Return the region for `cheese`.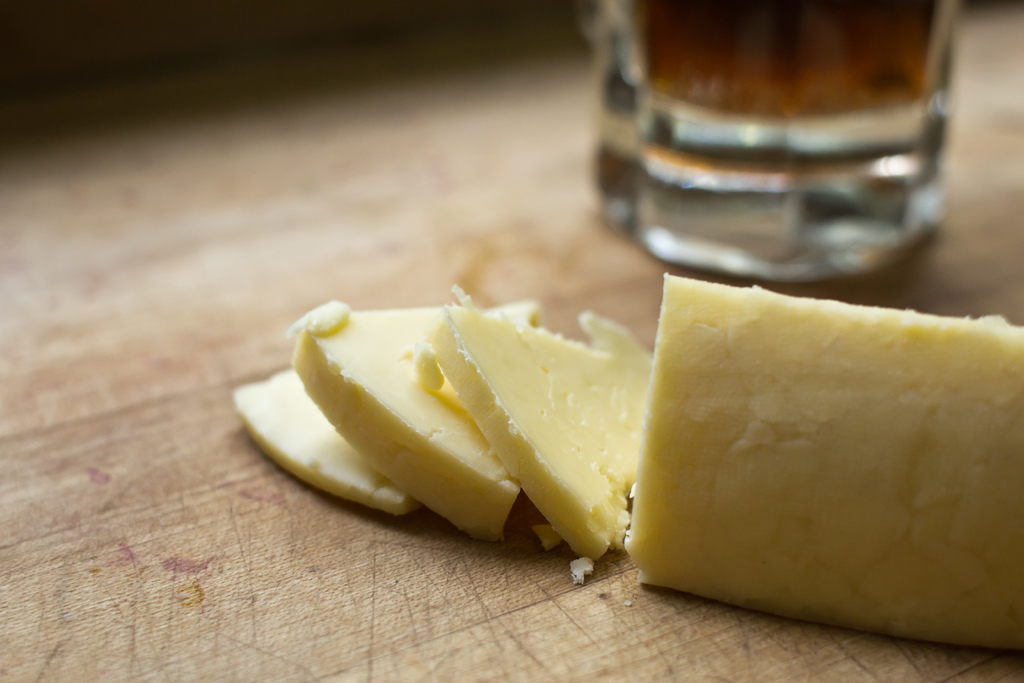
pyautogui.locateOnScreen(627, 267, 1023, 652).
